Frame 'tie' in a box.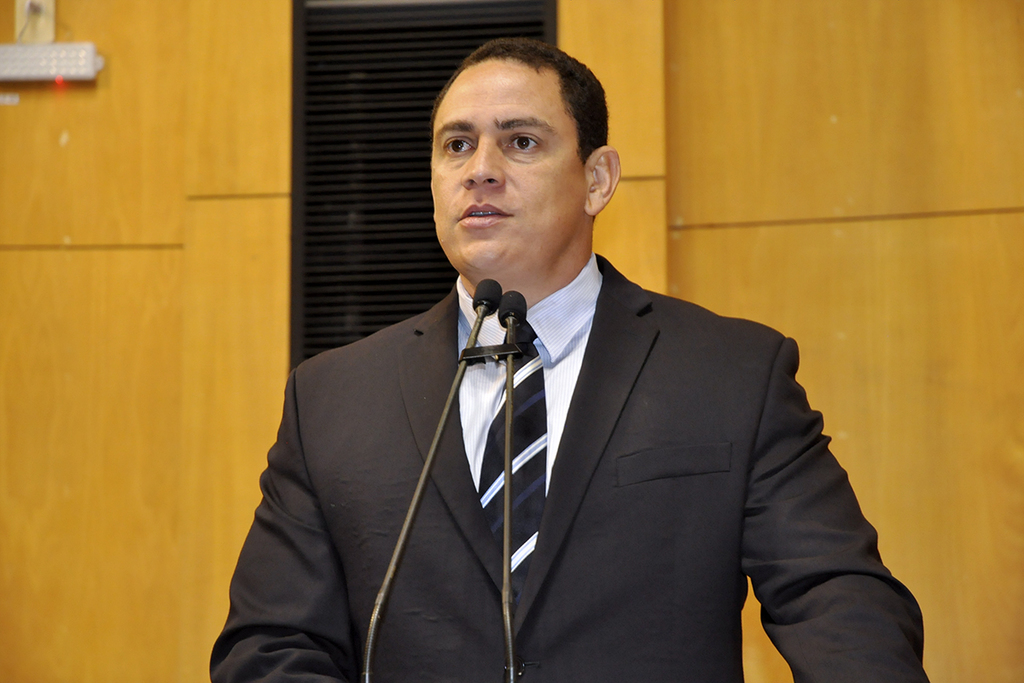
x1=476 y1=319 x2=550 y2=606.
